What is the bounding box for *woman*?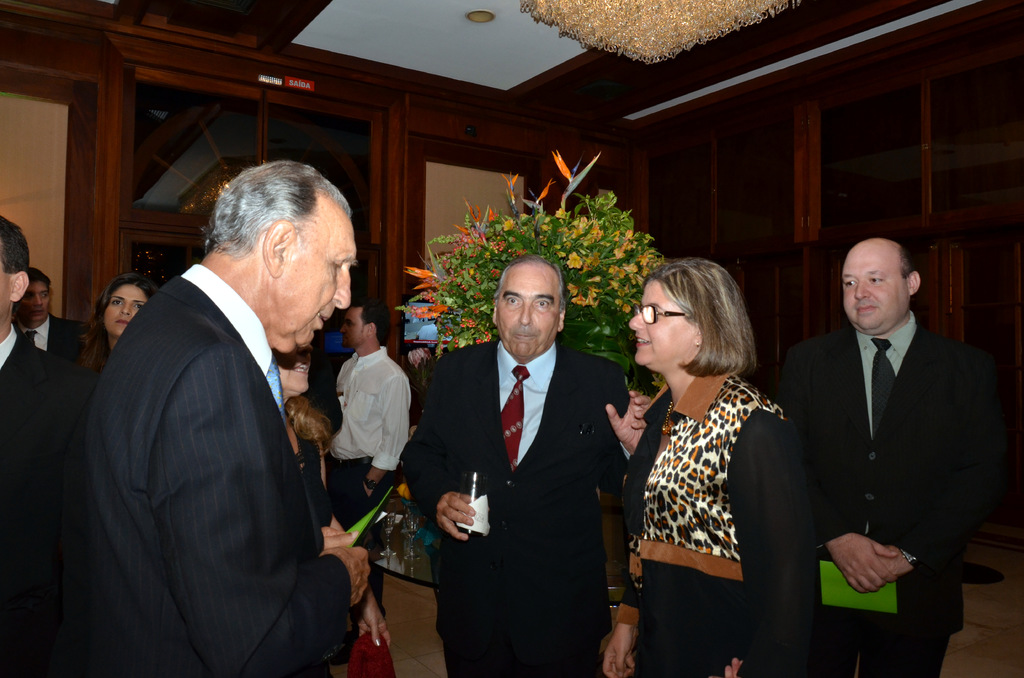
bbox=(268, 339, 394, 676).
